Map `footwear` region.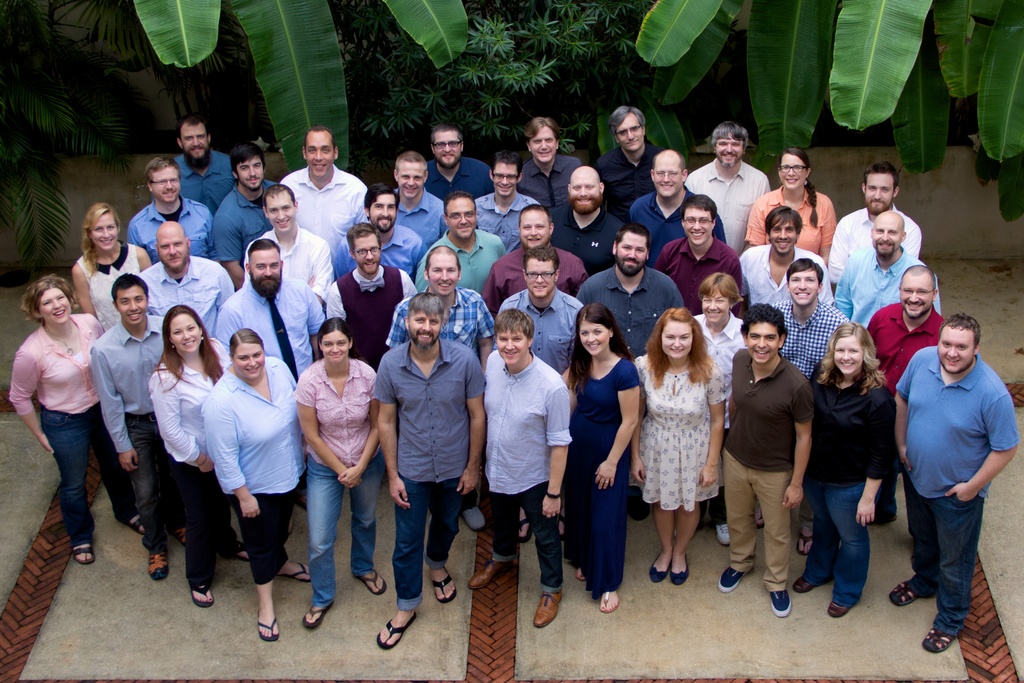
Mapped to 461:554:515:587.
